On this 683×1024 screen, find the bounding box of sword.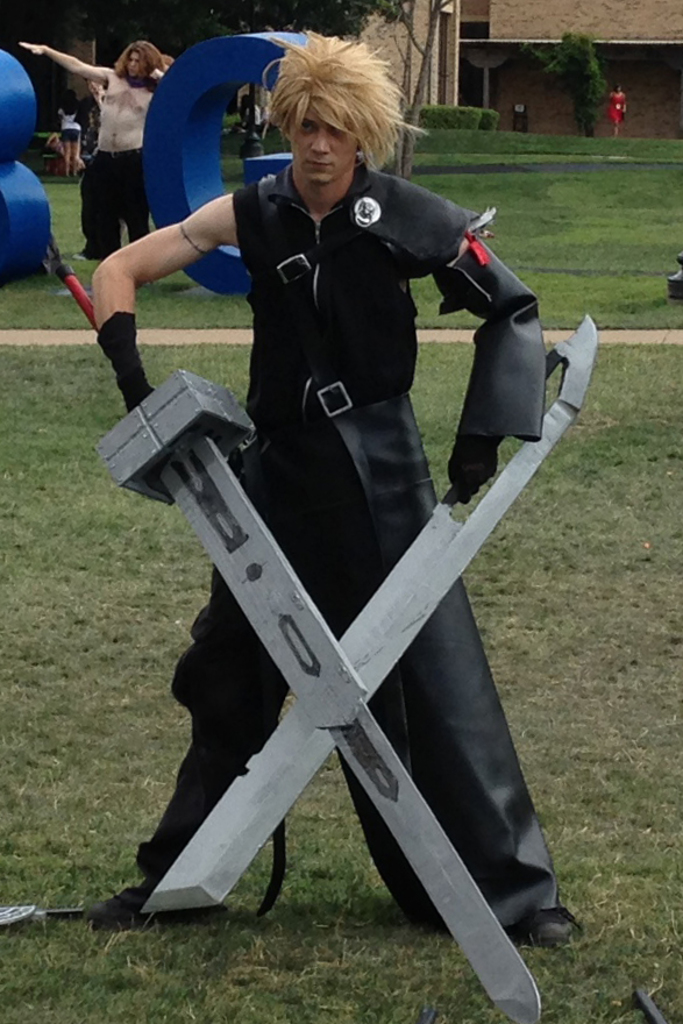
Bounding box: <box>63,264,540,1023</box>.
